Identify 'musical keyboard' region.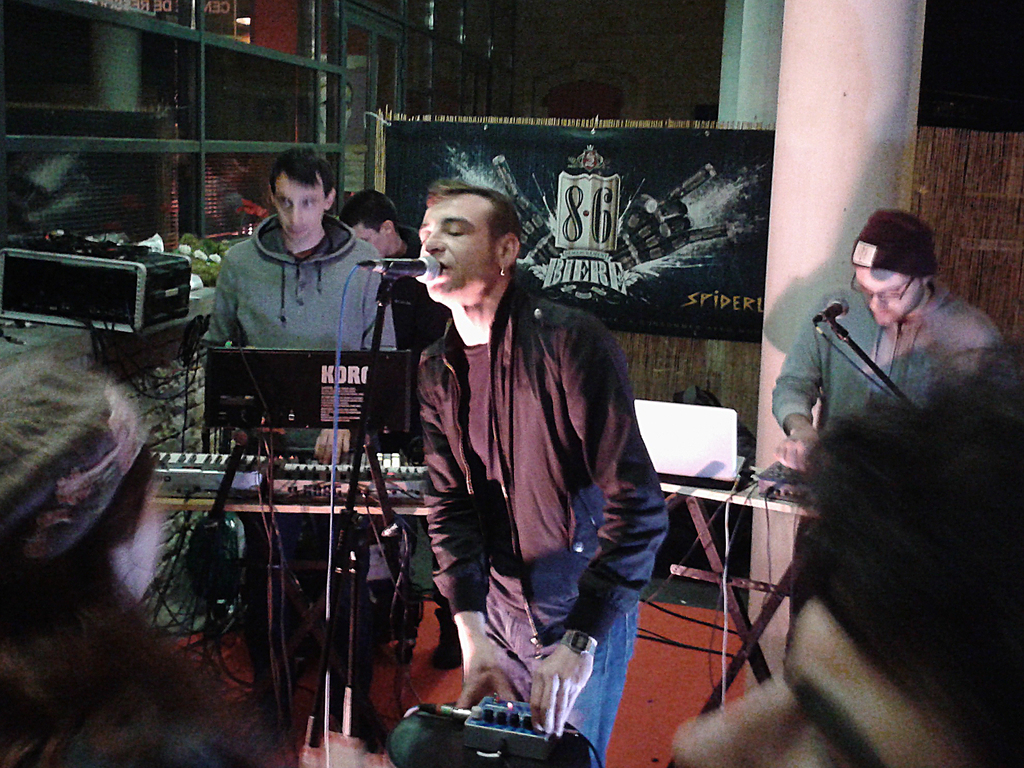
Region: box(129, 445, 443, 505).
